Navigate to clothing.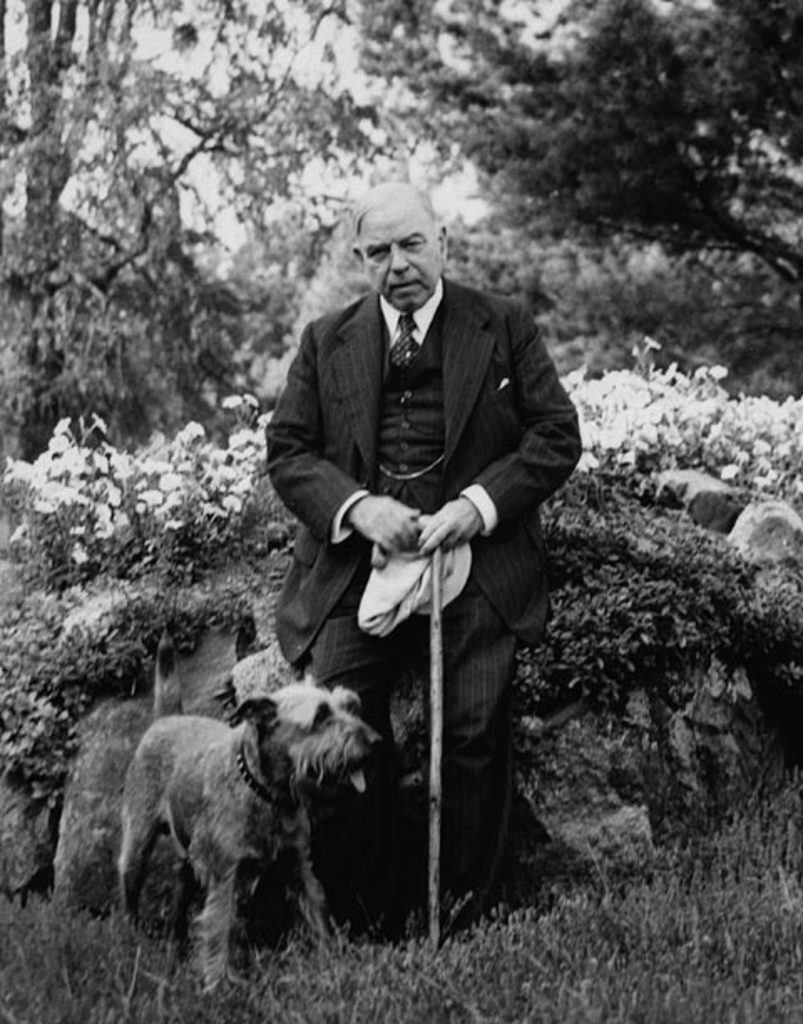
Navigation target: 256,286,582,887.
